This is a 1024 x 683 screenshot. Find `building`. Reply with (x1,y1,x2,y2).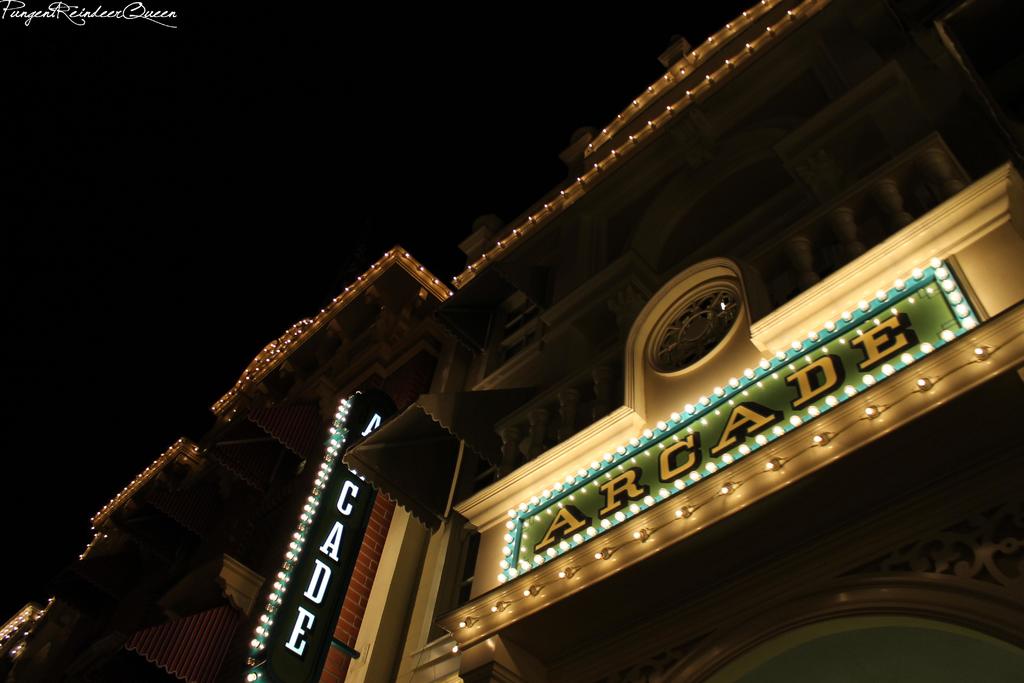
(0,0,1023,682).
